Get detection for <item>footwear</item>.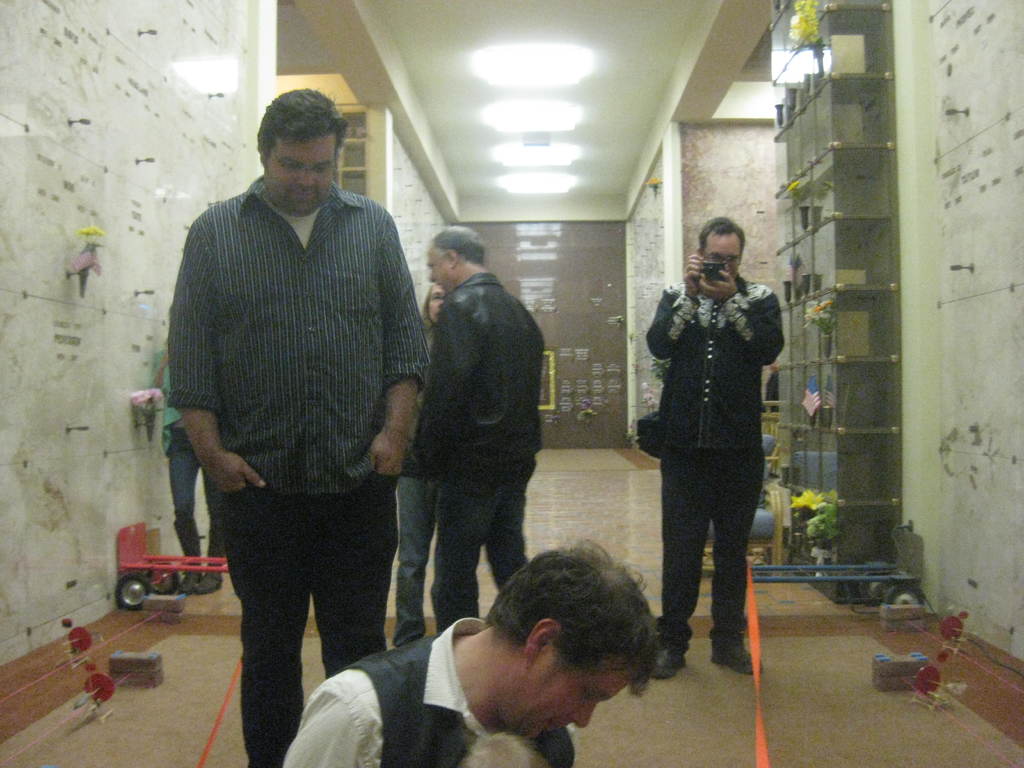
Detection: bbox=[710, 639, 771, 679].
